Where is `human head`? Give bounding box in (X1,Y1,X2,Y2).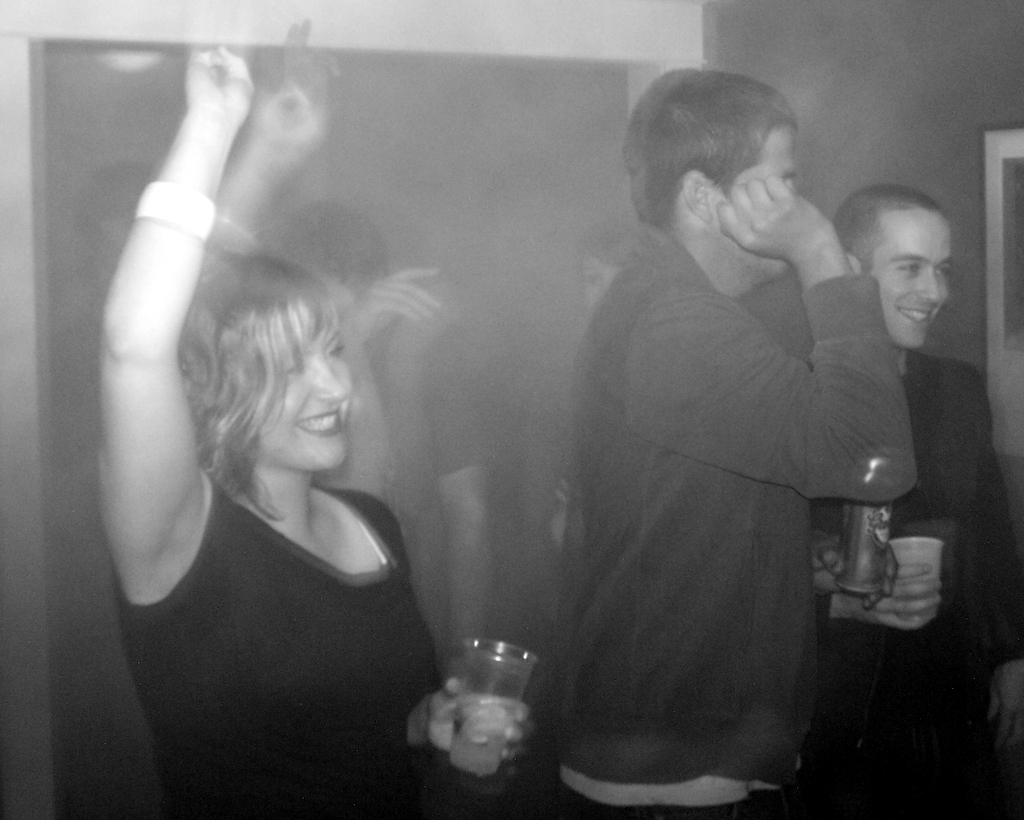
(177,246,352,477).
